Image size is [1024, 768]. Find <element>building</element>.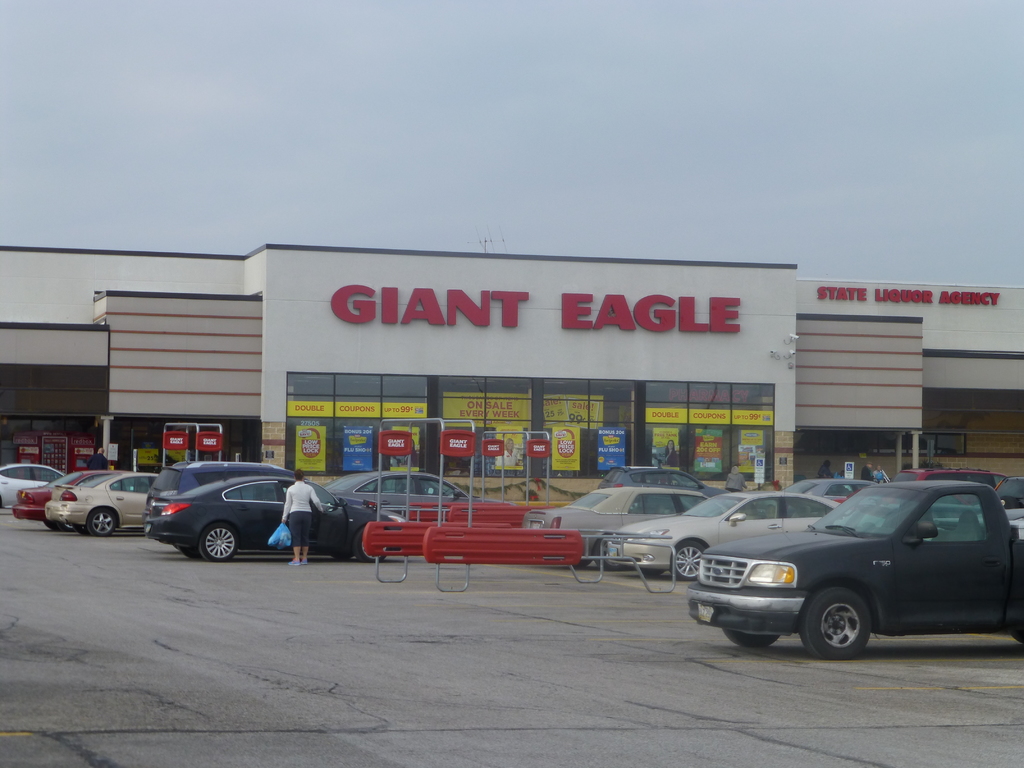
<box>0,243,1023,534</box>.
